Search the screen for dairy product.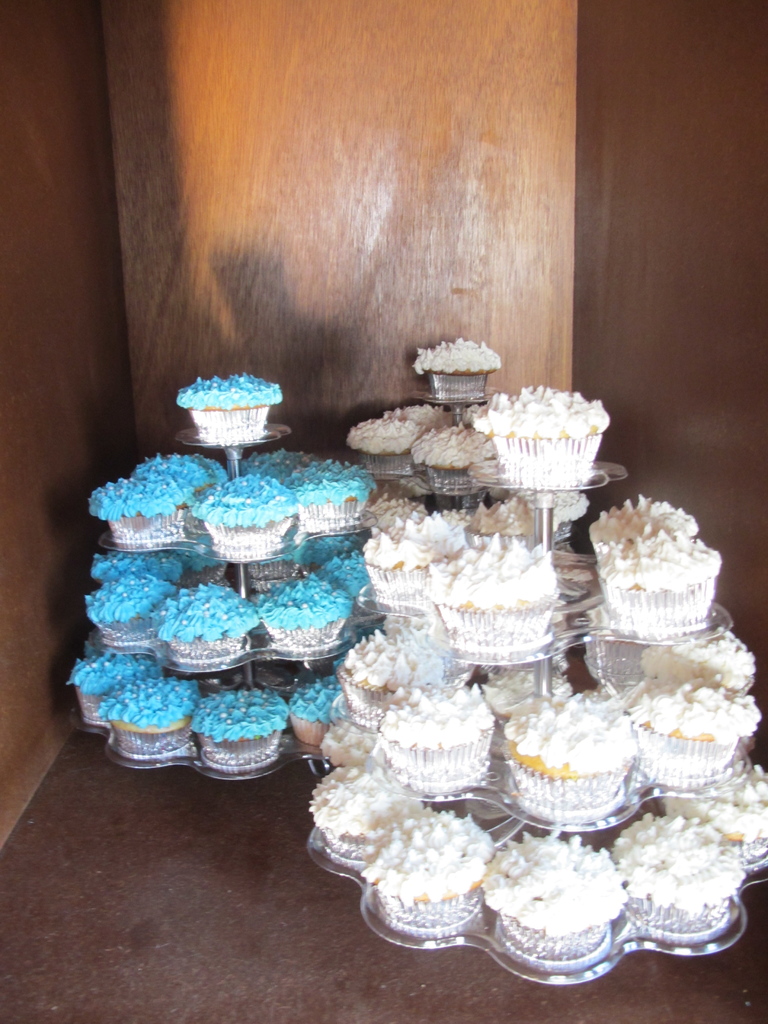
Found at [x1=506, y1=685, x2=595, y2=818].
